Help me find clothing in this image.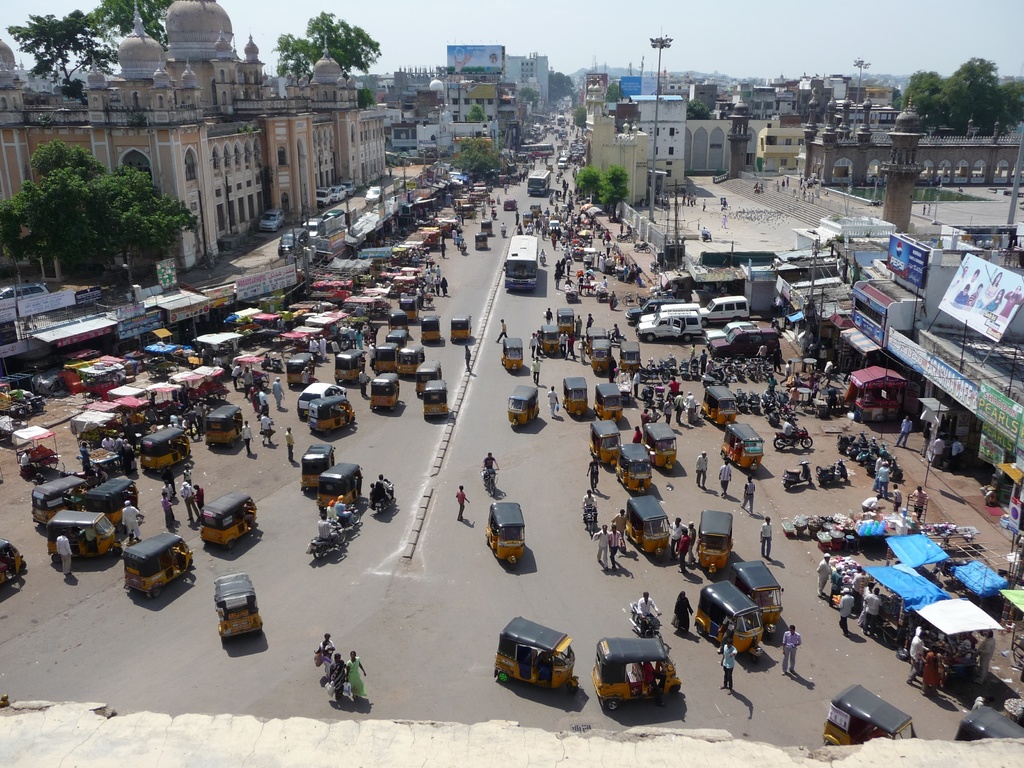
Found it: 121,508,141,538.
